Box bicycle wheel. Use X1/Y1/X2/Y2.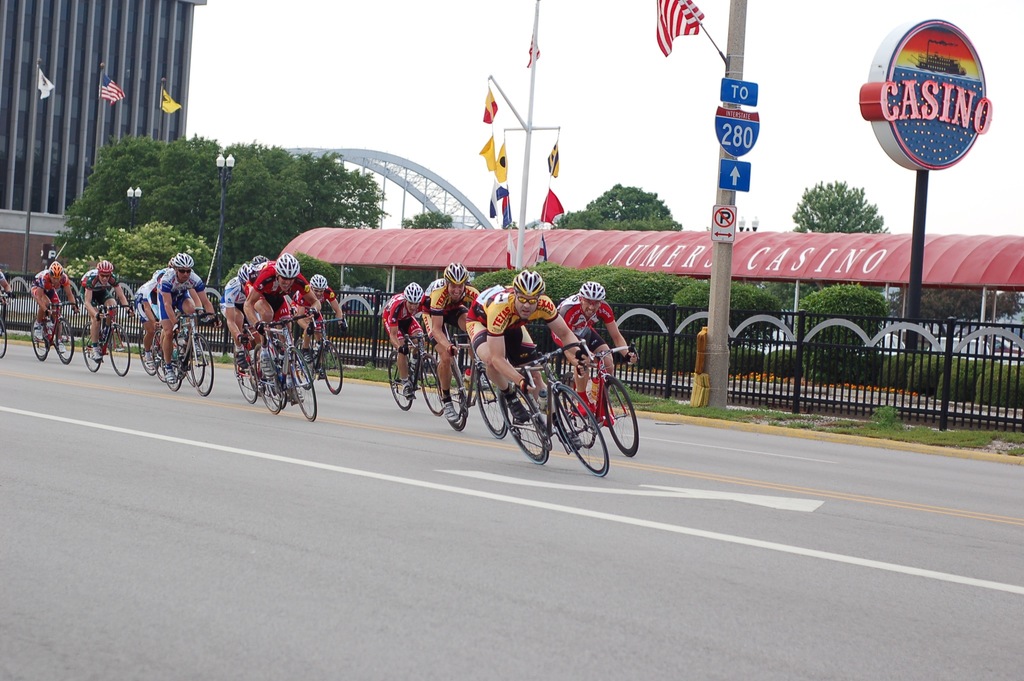
106/327/130/375.
